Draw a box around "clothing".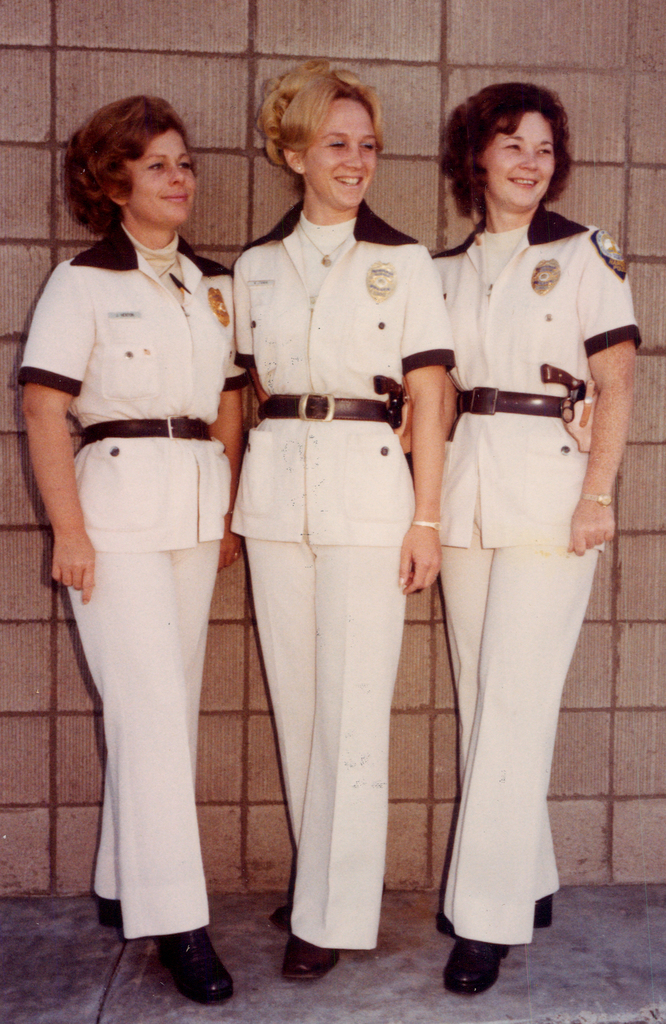
[15,221,251,942].
